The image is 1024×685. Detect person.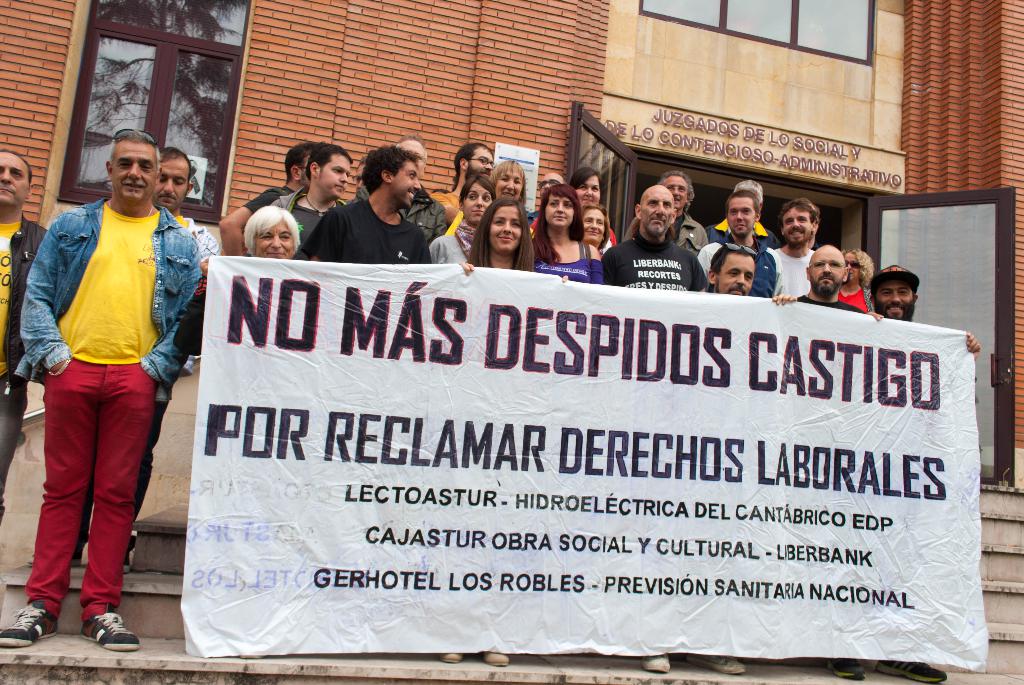
Detection: rect(832, 247, 878, 311).
